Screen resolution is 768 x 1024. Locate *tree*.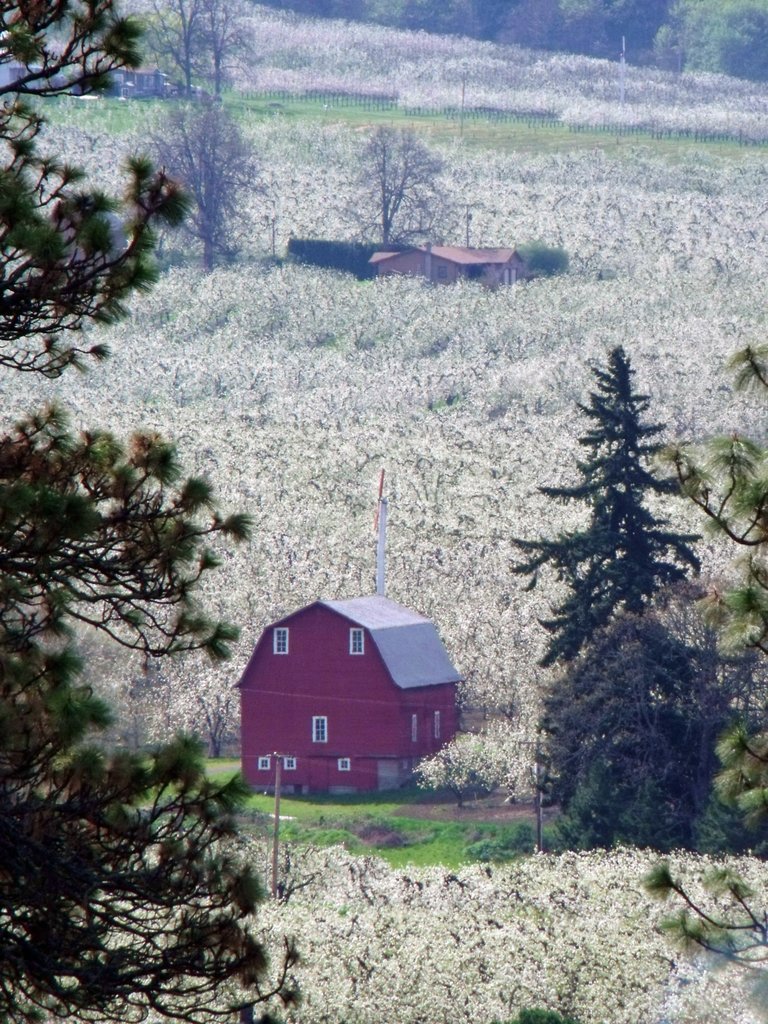
[x1=513, y1=233, x2=579, y2=280].
